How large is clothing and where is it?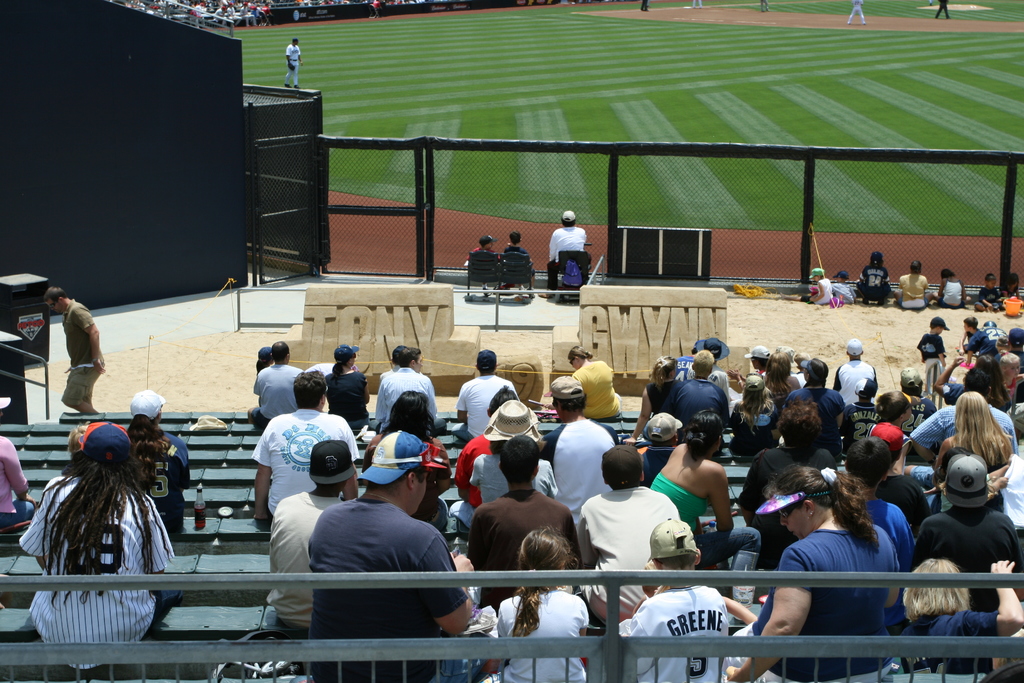
Bounding box: crop(937, 494, 950, 509).
